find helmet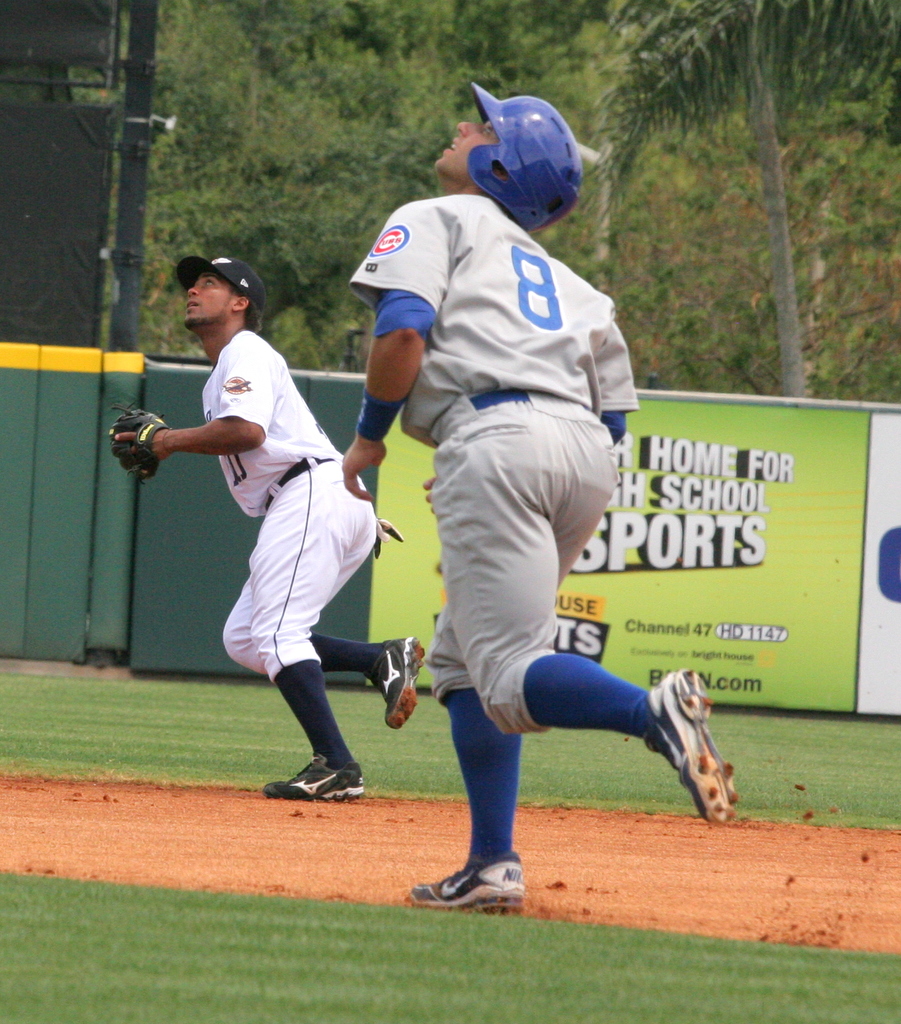
pyautogui.locateOnScreen(457, 91, 588, 214)
